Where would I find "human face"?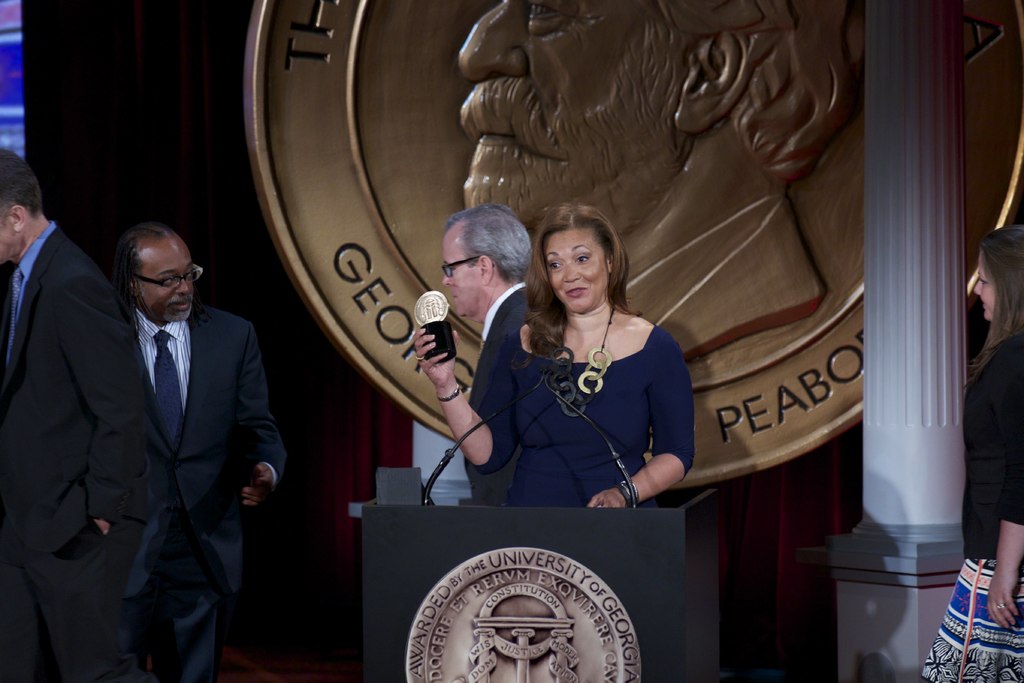
At (x1=543, y1=231, x2=609, y2=309).
